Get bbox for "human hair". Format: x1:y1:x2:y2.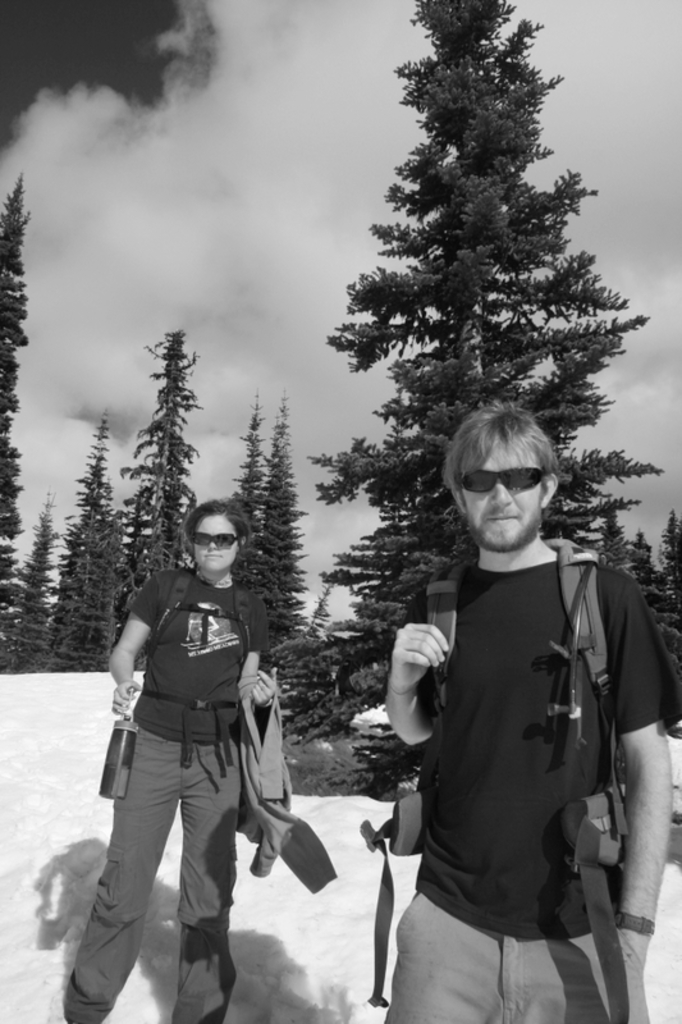
449:404:569:513.
